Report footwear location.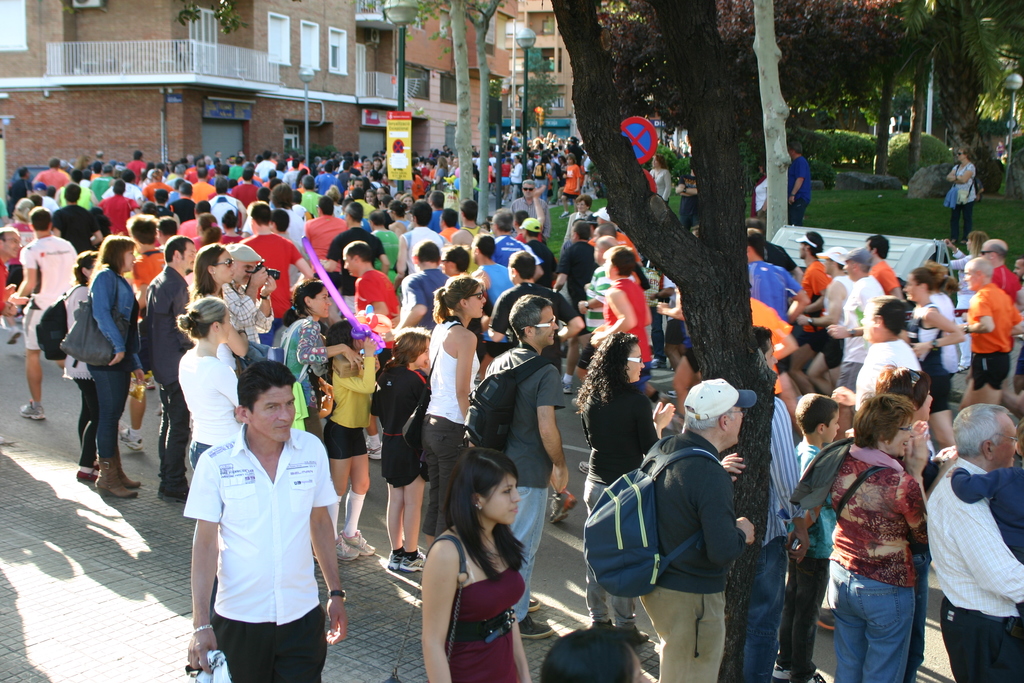
Report: select_region(666, 389, 678, 398).
